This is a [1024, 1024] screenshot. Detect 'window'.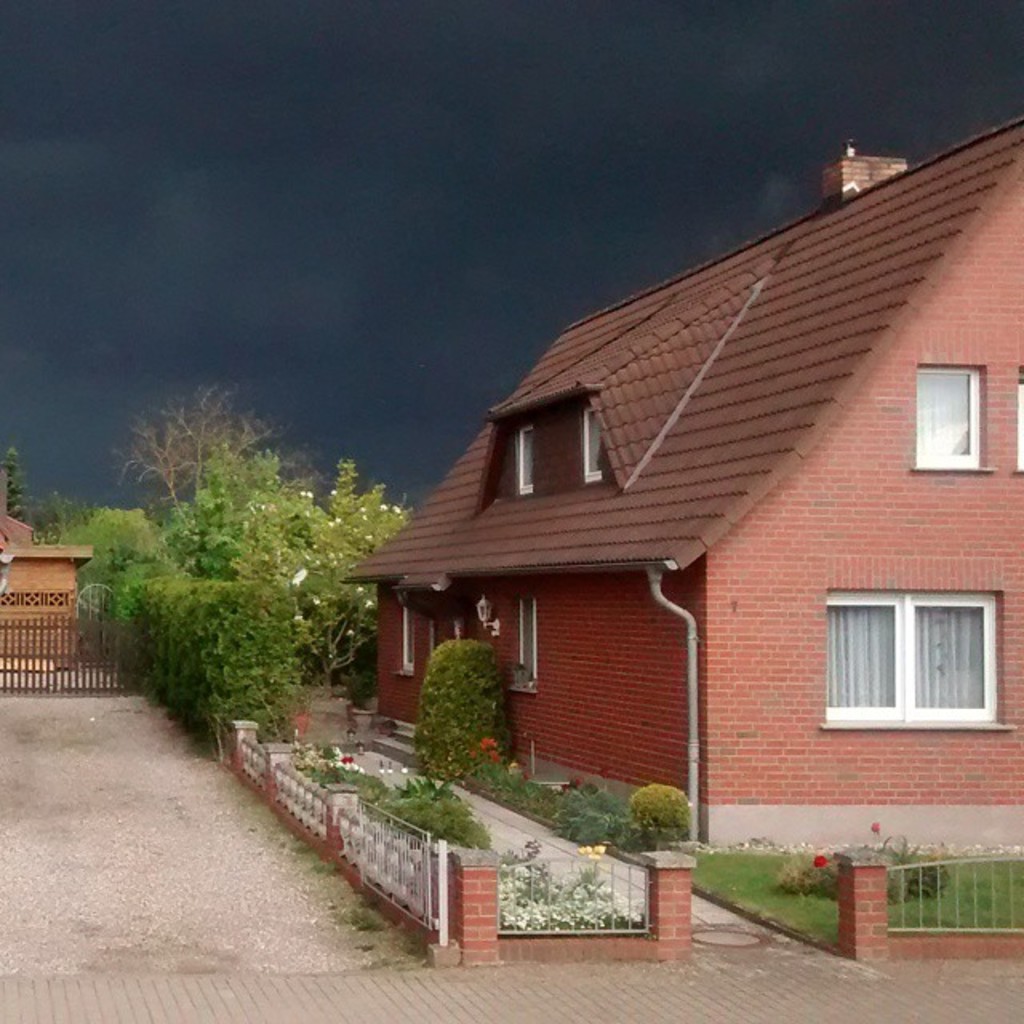
locate(821, 555, 981, 752).
